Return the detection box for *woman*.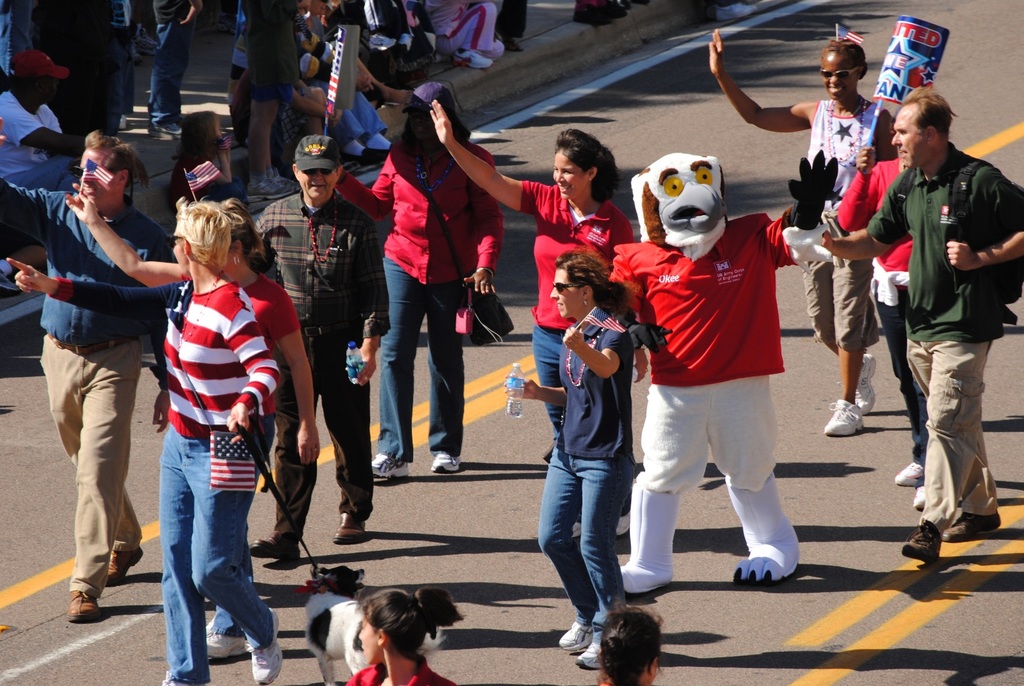
74 193 320 650.
